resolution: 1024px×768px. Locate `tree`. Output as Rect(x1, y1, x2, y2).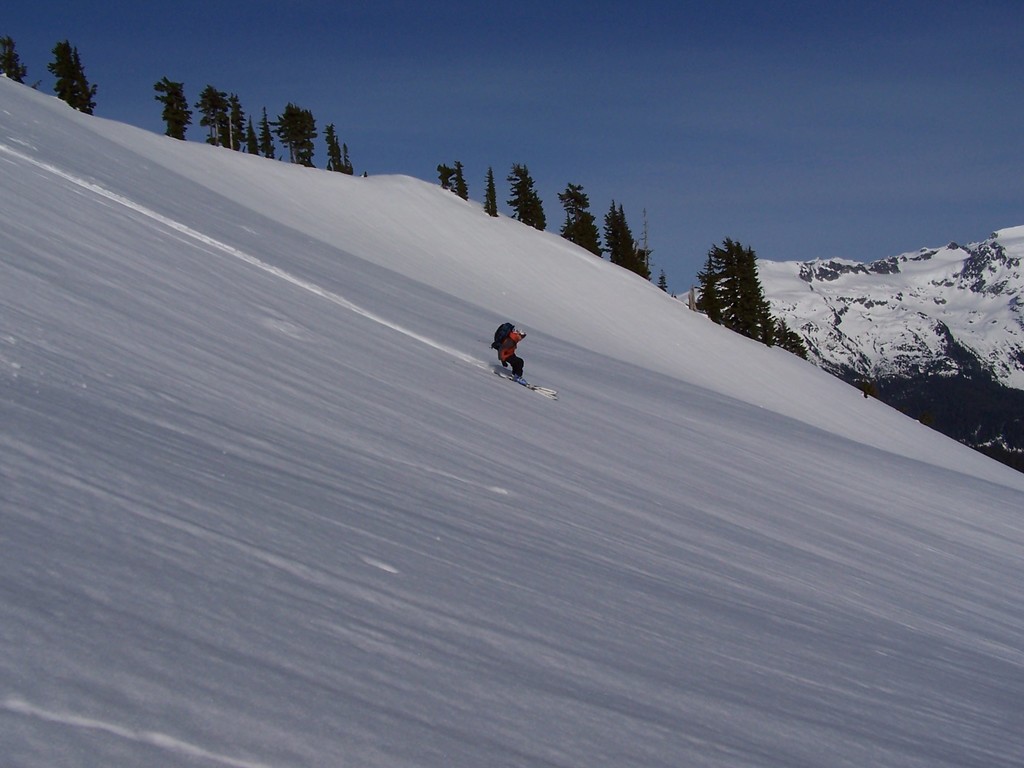
Rect(436, 163, 447, 189).
